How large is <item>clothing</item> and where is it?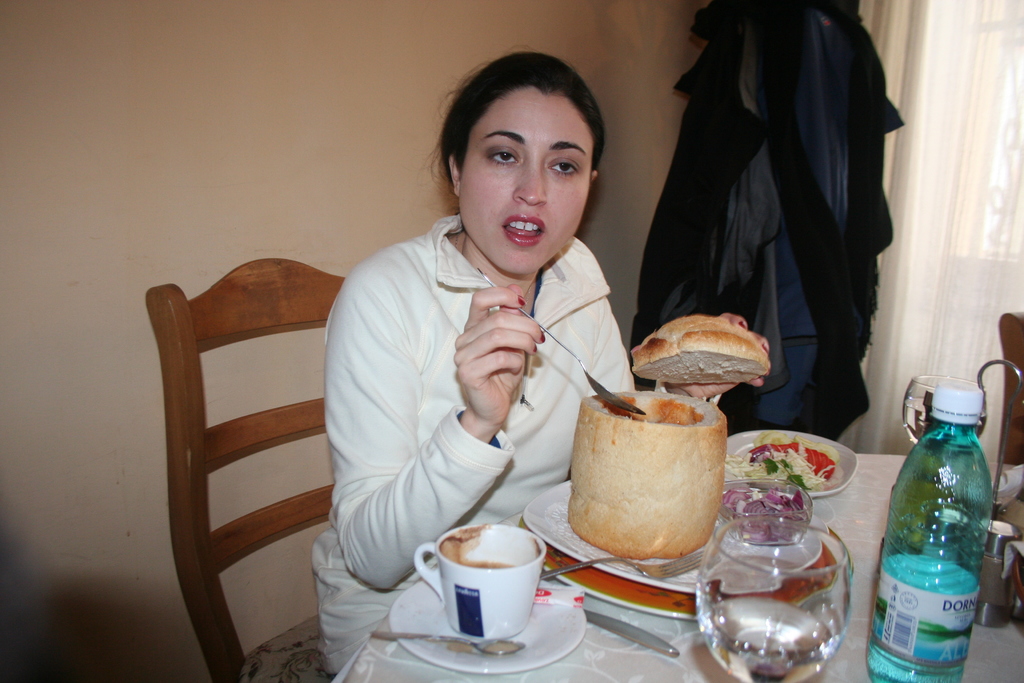
Bounding box: 303,210,632,675.
